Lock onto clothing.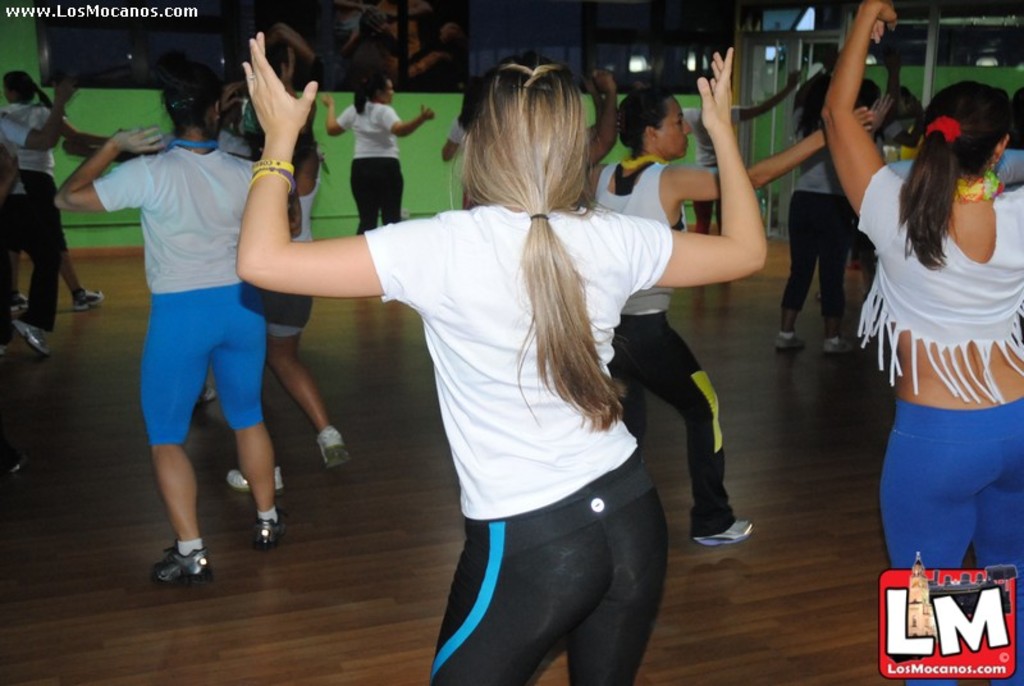
Locked: (333, 96, 408, 234).
